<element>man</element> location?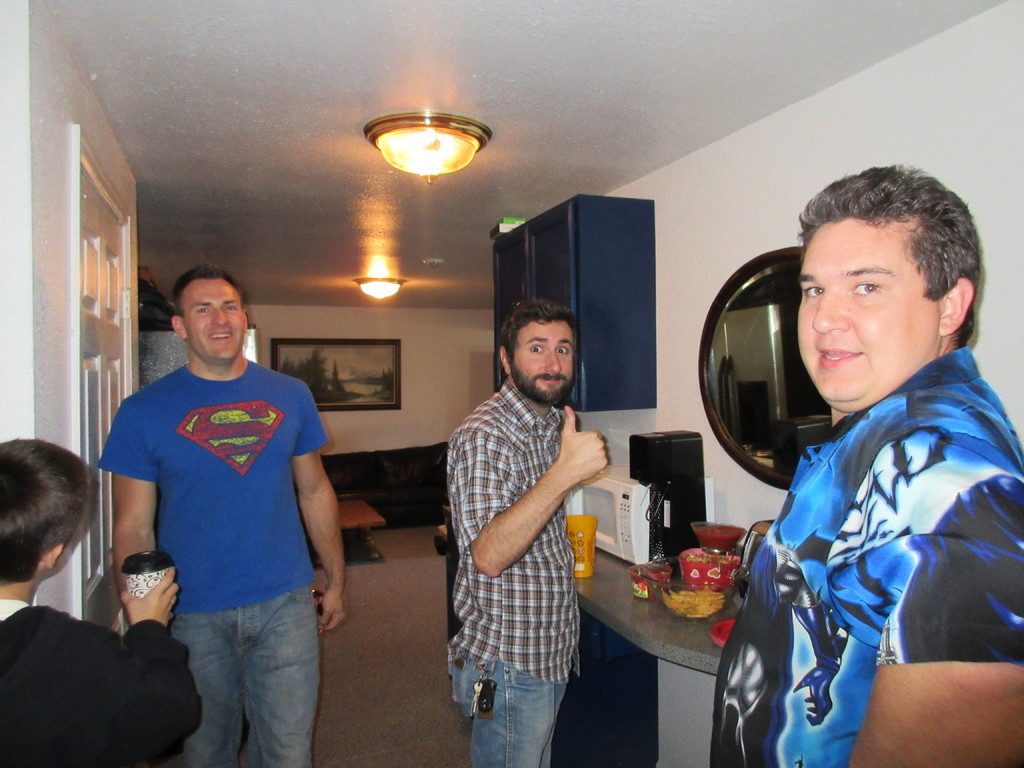
446,296,608,767
